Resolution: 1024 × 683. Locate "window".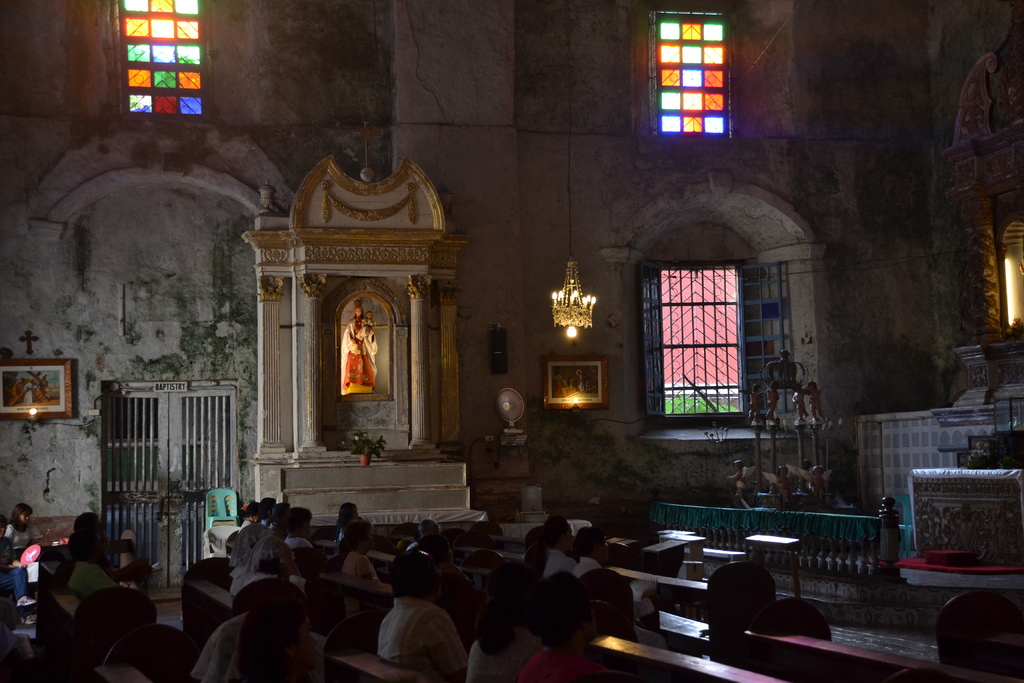
(114, 0, 207, 129).
